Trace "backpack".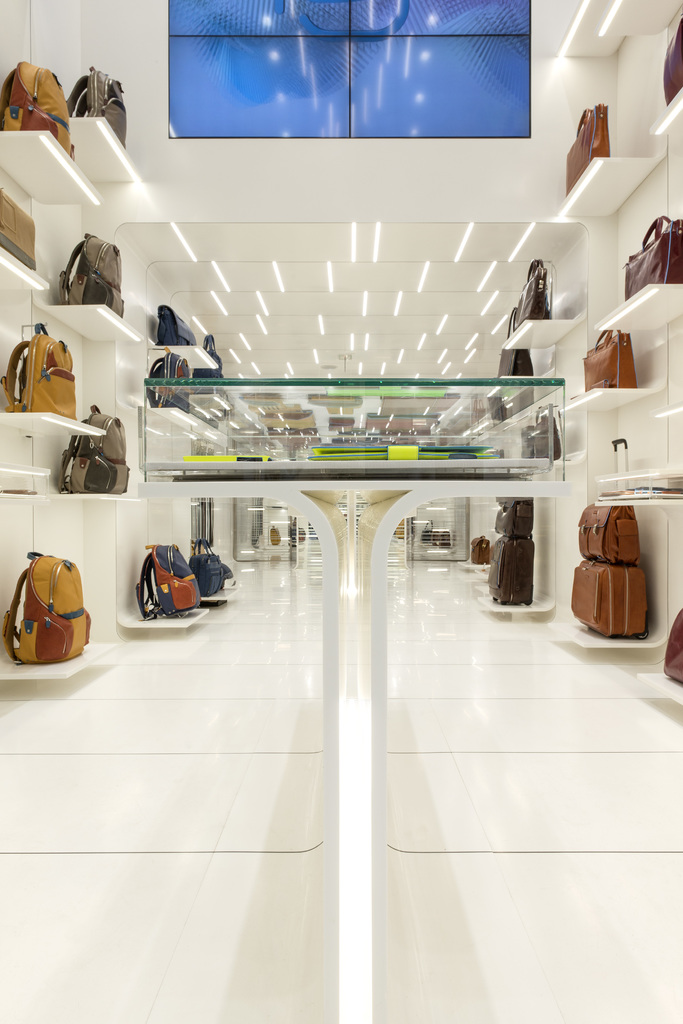
Traced to <bbox>559, 95, 615, 167</bbox>.
